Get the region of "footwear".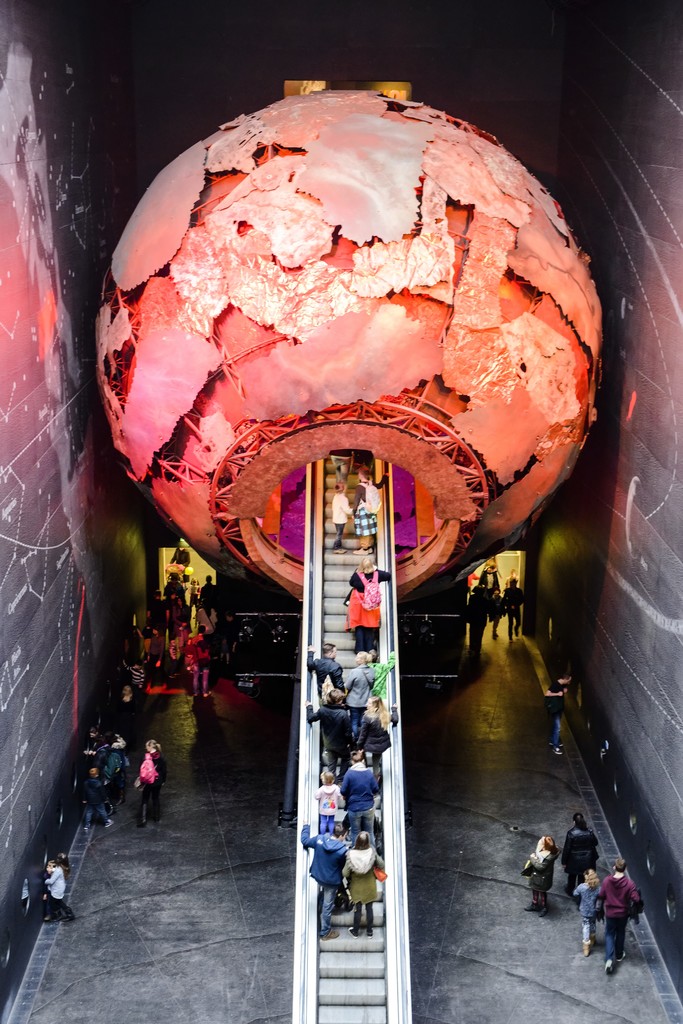
select_region(317, 929, 338, 938).
